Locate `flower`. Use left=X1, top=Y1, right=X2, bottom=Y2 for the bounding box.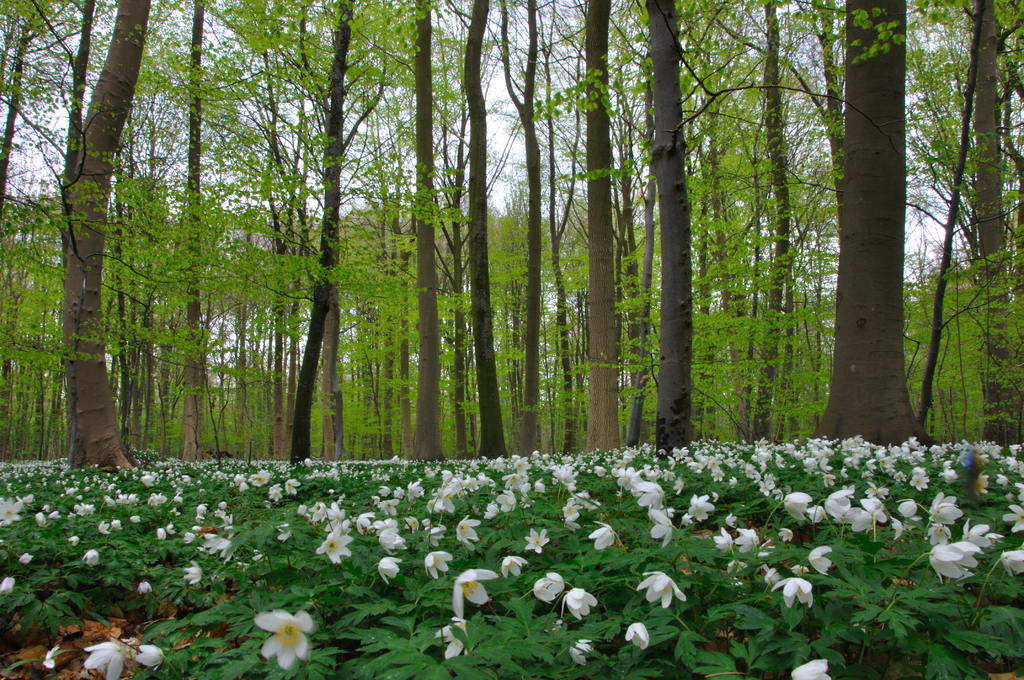
left=682, top=494, right=714, bottom=518.
